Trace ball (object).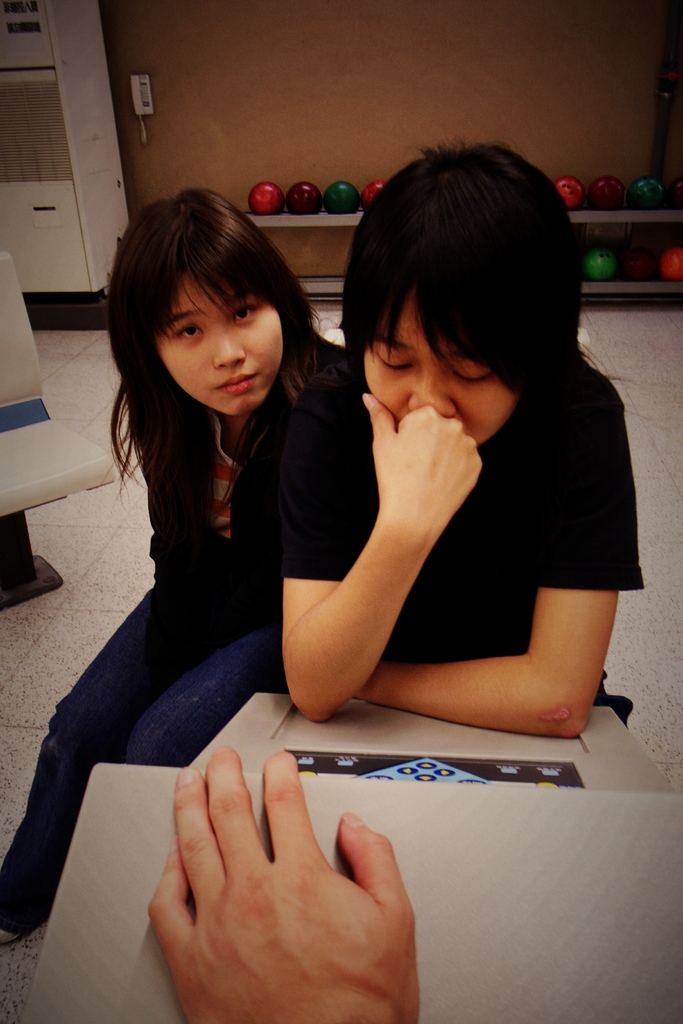
Traced to (554, 175, 582, 211).
